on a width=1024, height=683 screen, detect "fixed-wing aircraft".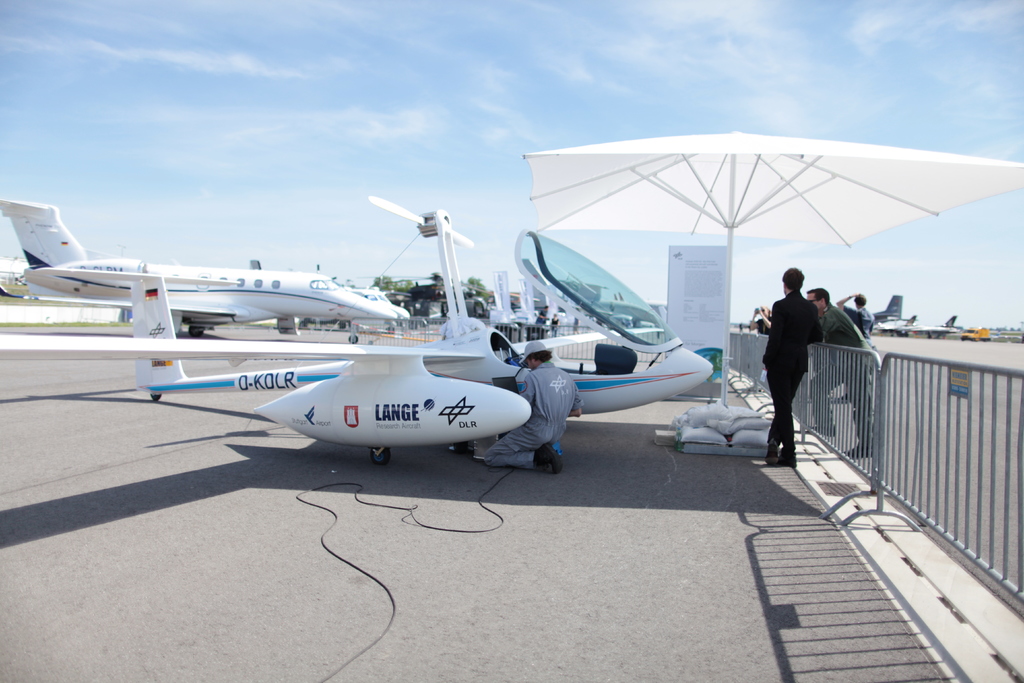
(x1=335, y1=279, x2=410, y2=322).
